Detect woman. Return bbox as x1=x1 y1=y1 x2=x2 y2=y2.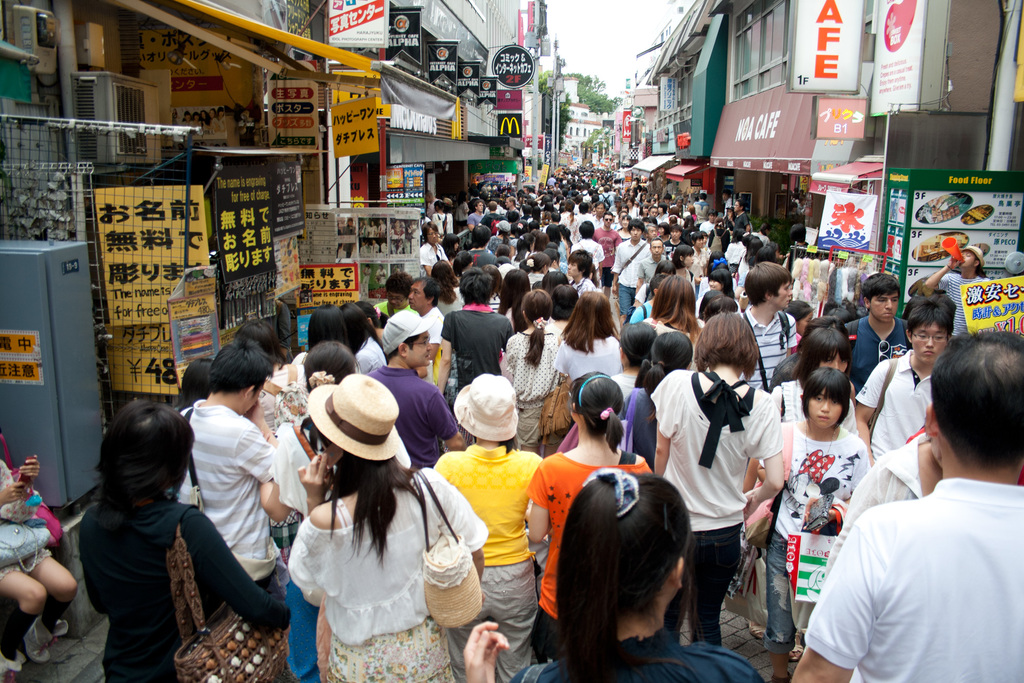
x1=544 y1=220 x2=566 y2=258.
